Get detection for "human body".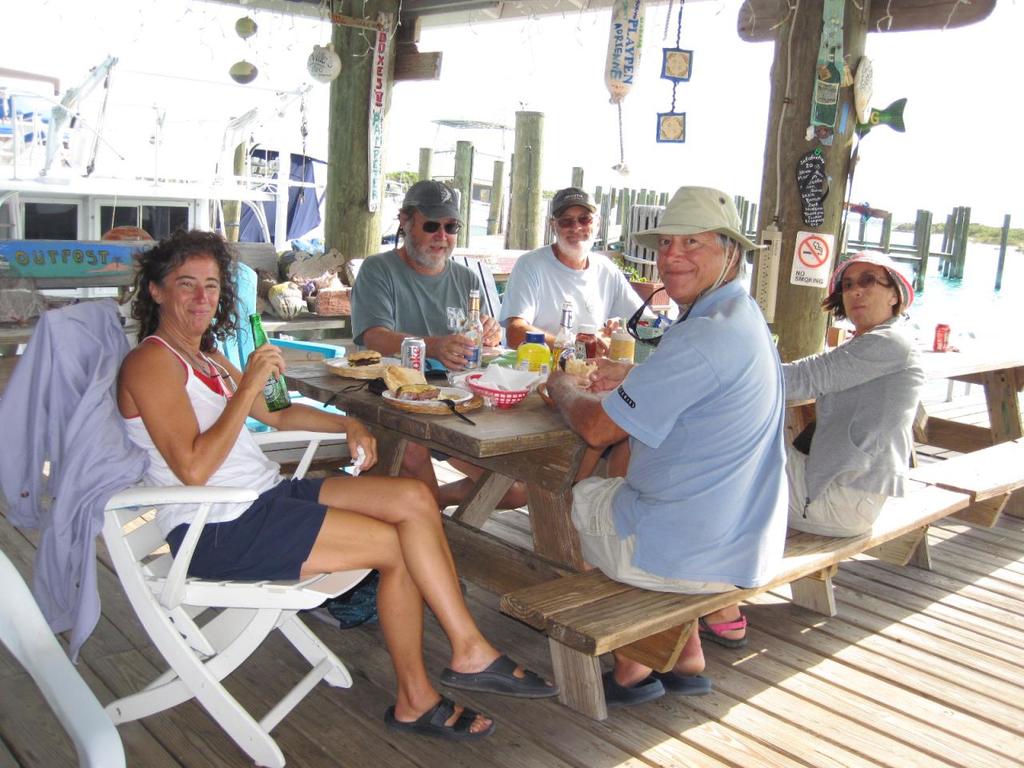
Detection: (left=695, top=319, right=919, bottom=653).
